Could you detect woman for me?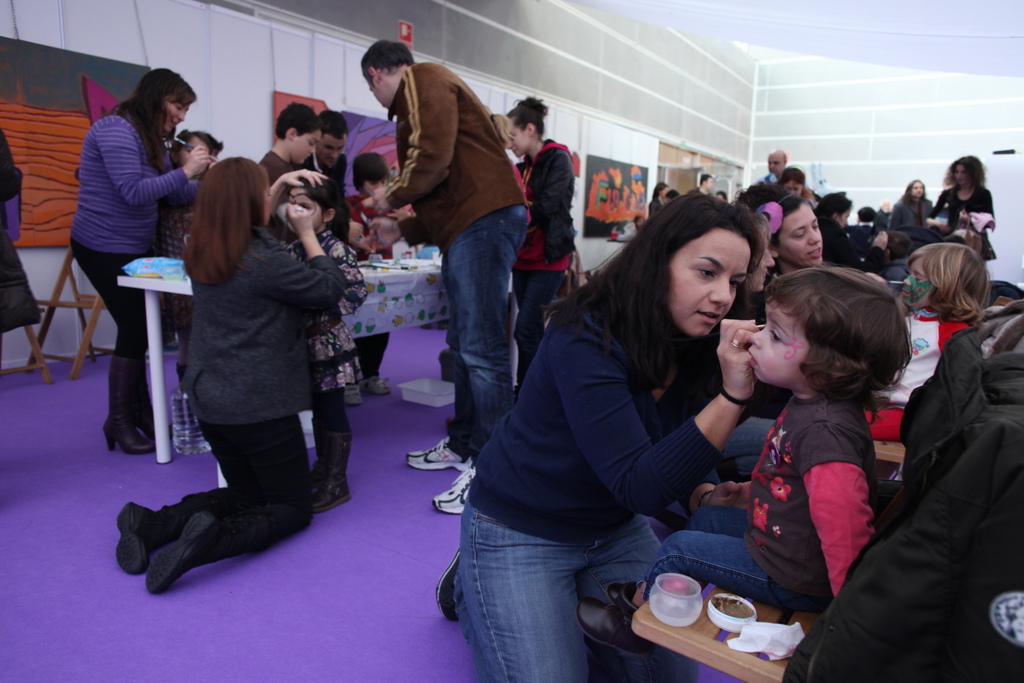
Detection result: 928,155,996,257.
